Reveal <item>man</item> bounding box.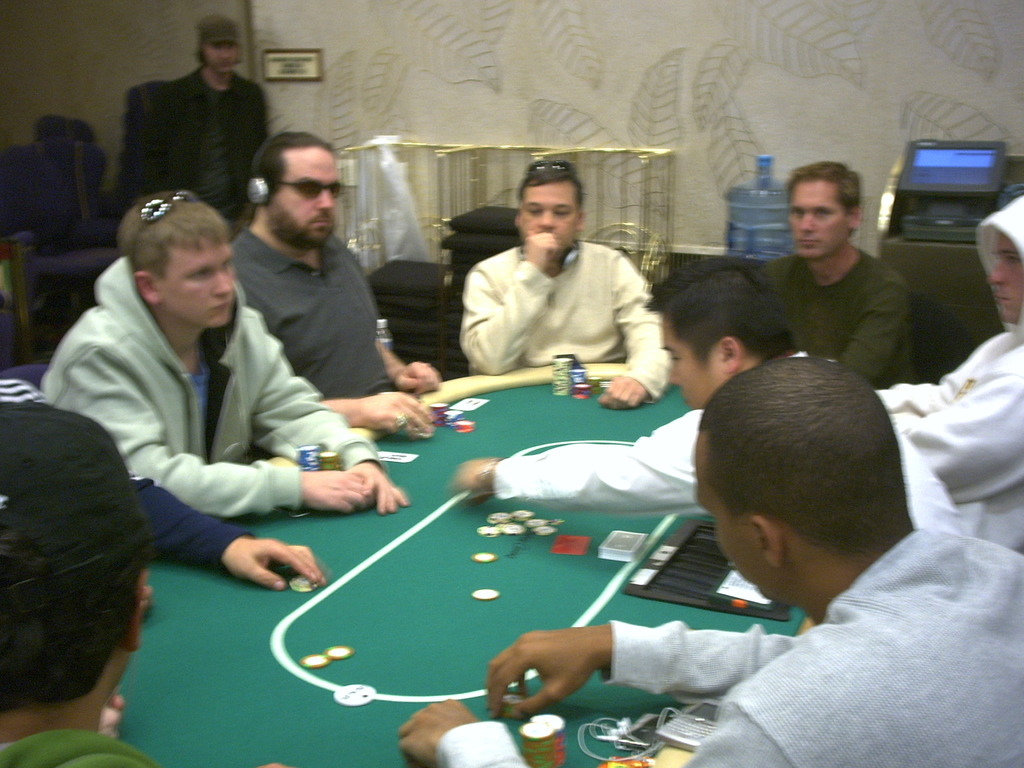
Revealed: (877, 189, 1023, 561).
